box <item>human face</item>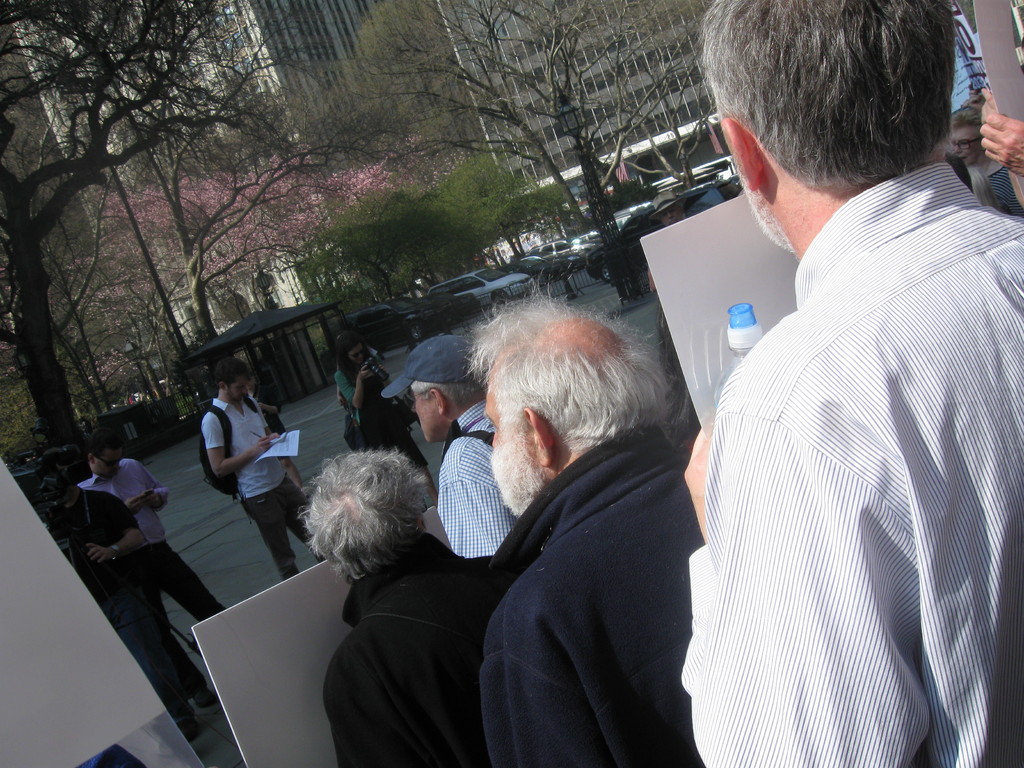
Rect(227, 377, 250, 404)
